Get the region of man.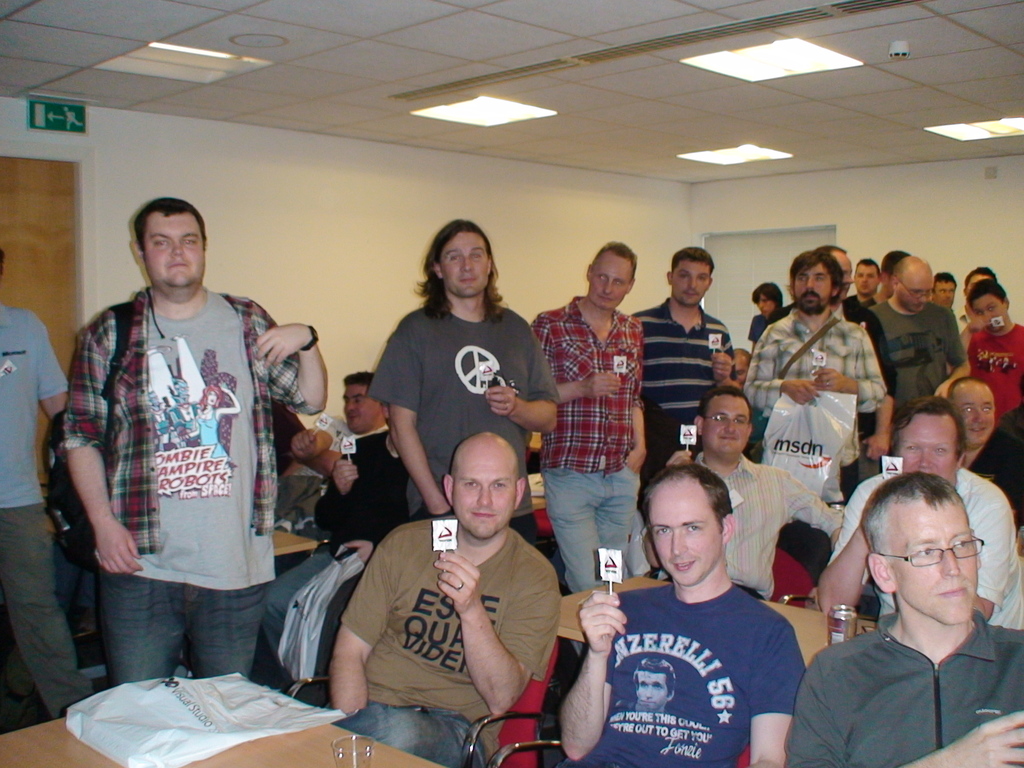
330,430,564,767.
